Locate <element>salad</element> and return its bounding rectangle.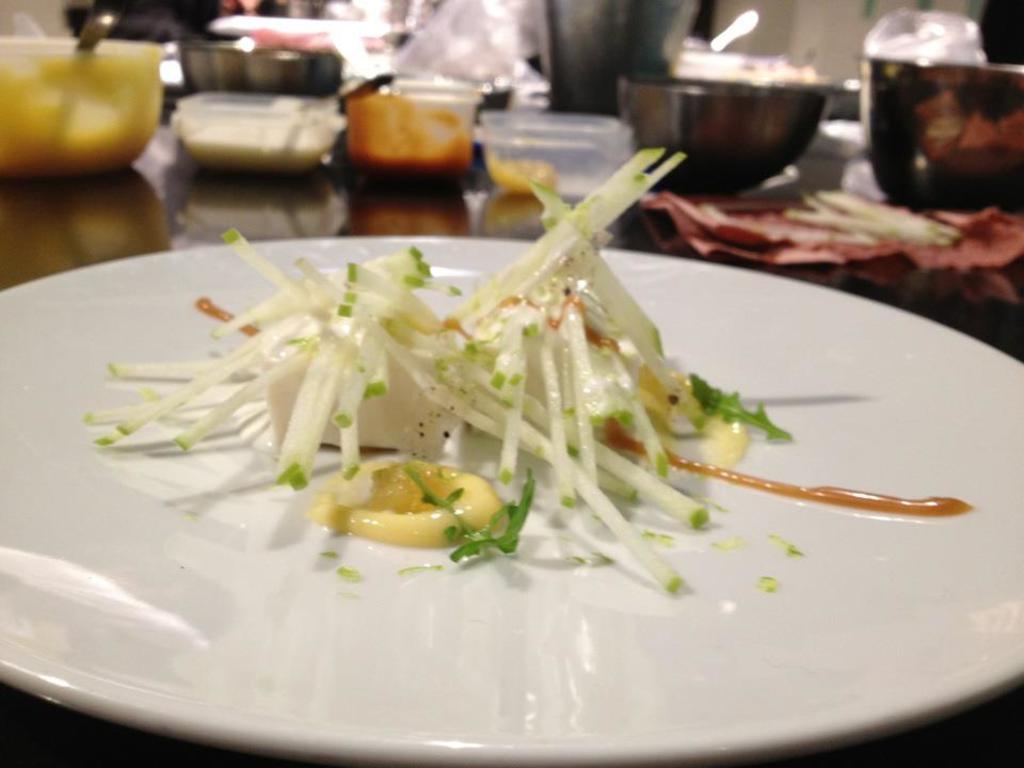
63/140/1001/625.
